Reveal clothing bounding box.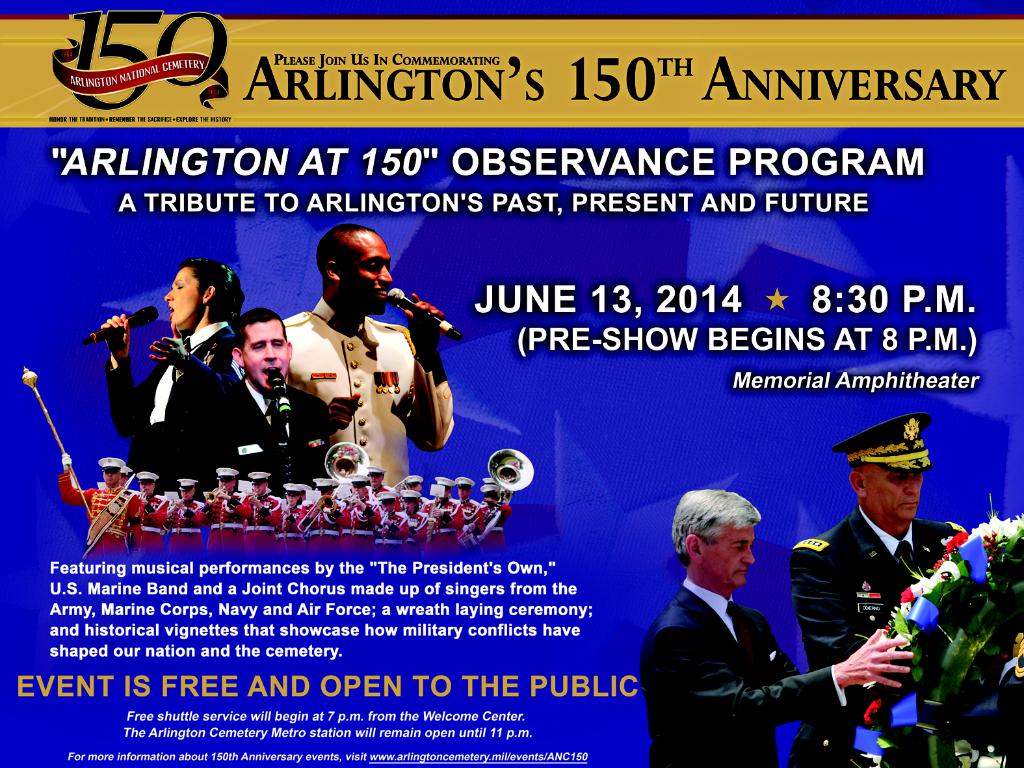
Revealed: [436, 501, 459, 546].
